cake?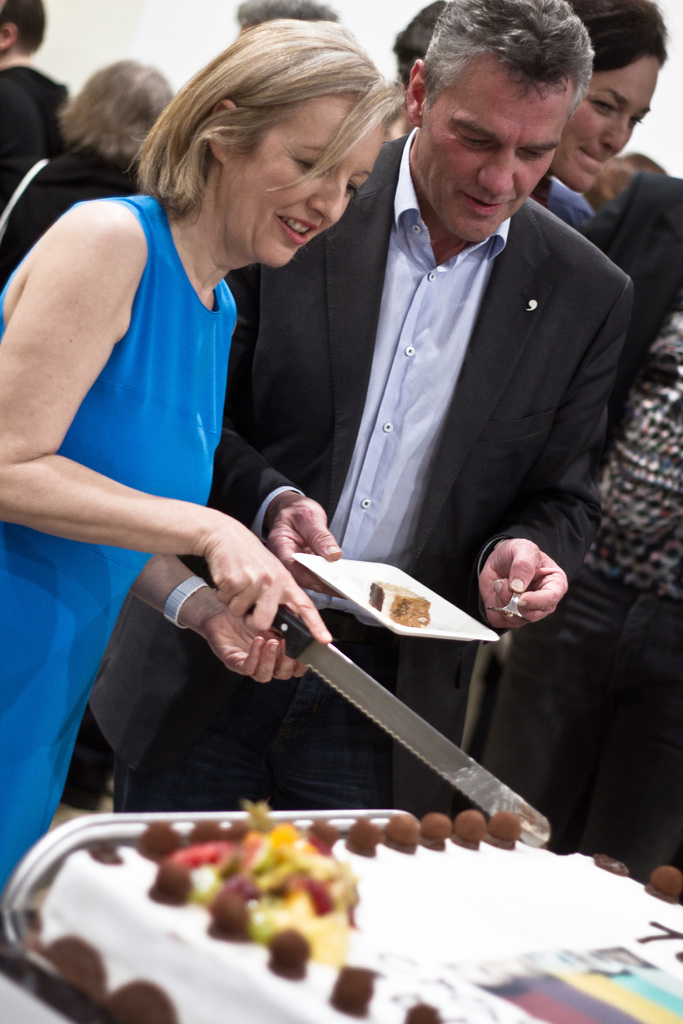
15/802/676/1021
